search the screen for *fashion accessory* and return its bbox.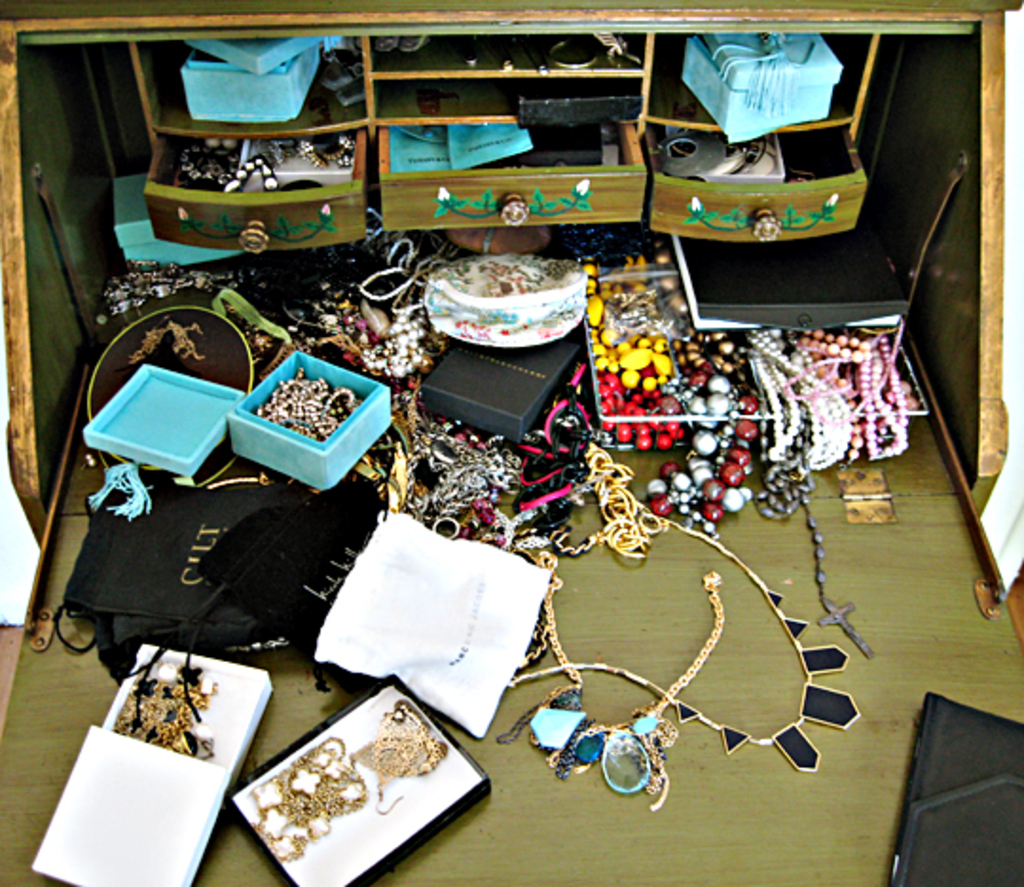
Found: 224:150:281:195.
